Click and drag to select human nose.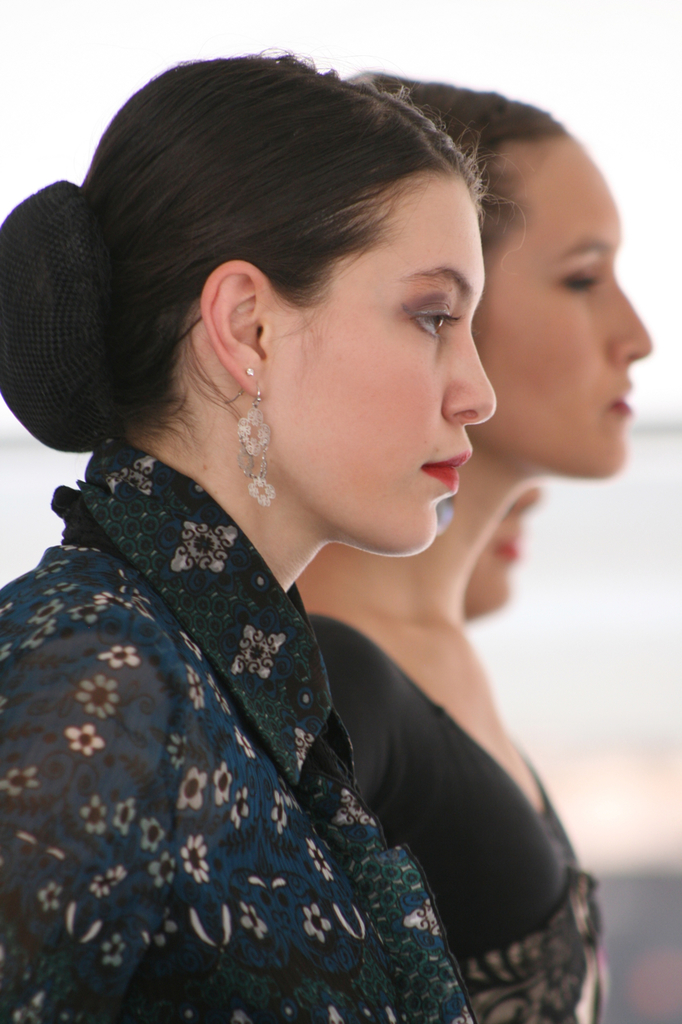
Selection: 442:329:497:427.
